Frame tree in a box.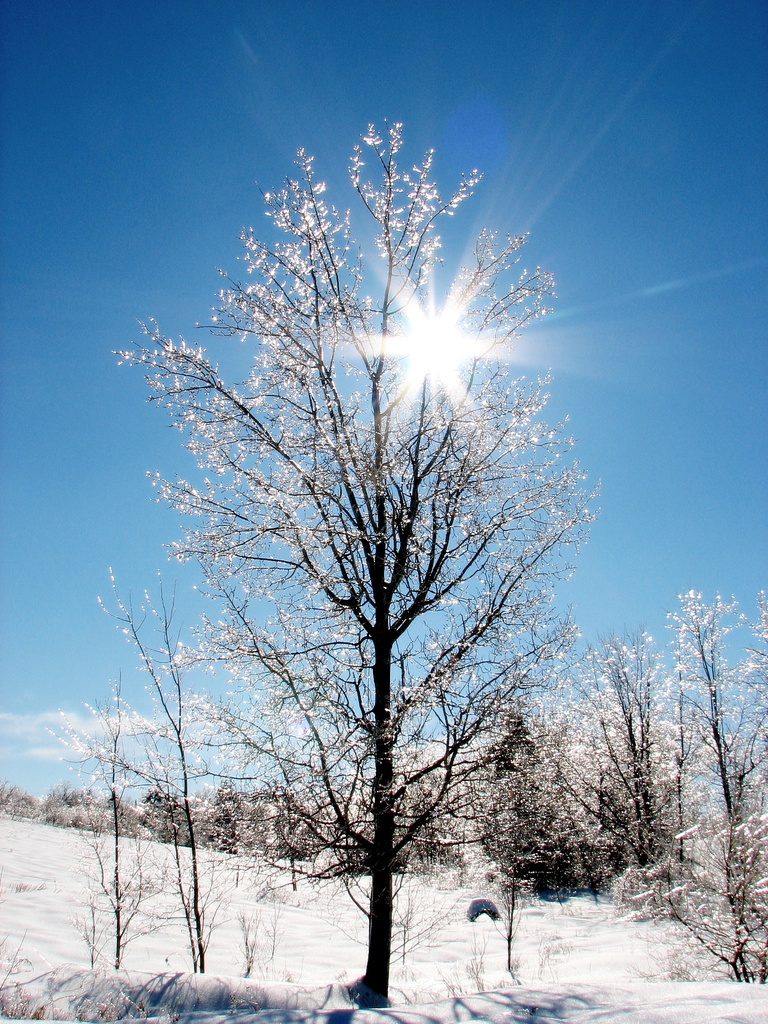
(107, 116, 602, 1005).
